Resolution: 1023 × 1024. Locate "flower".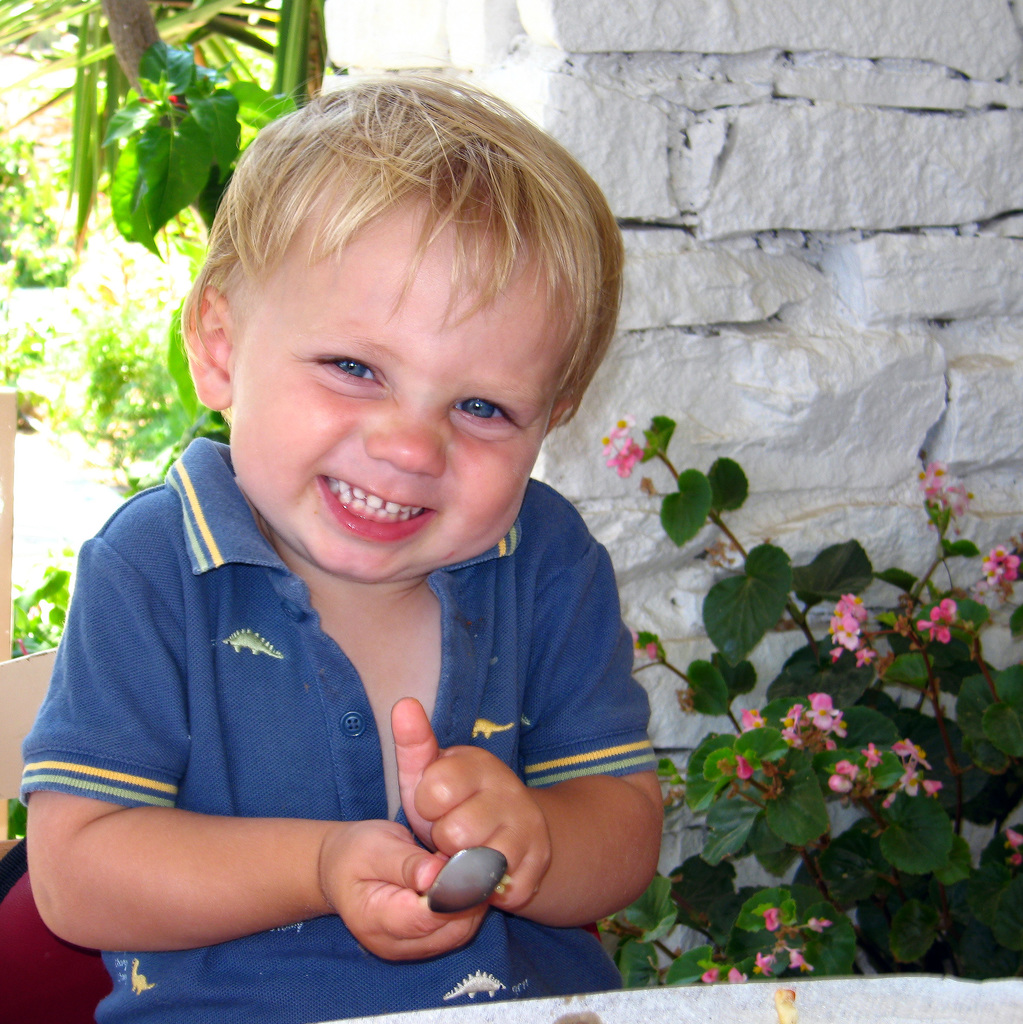
[left=831, top=589, right=858, bottom=655].
